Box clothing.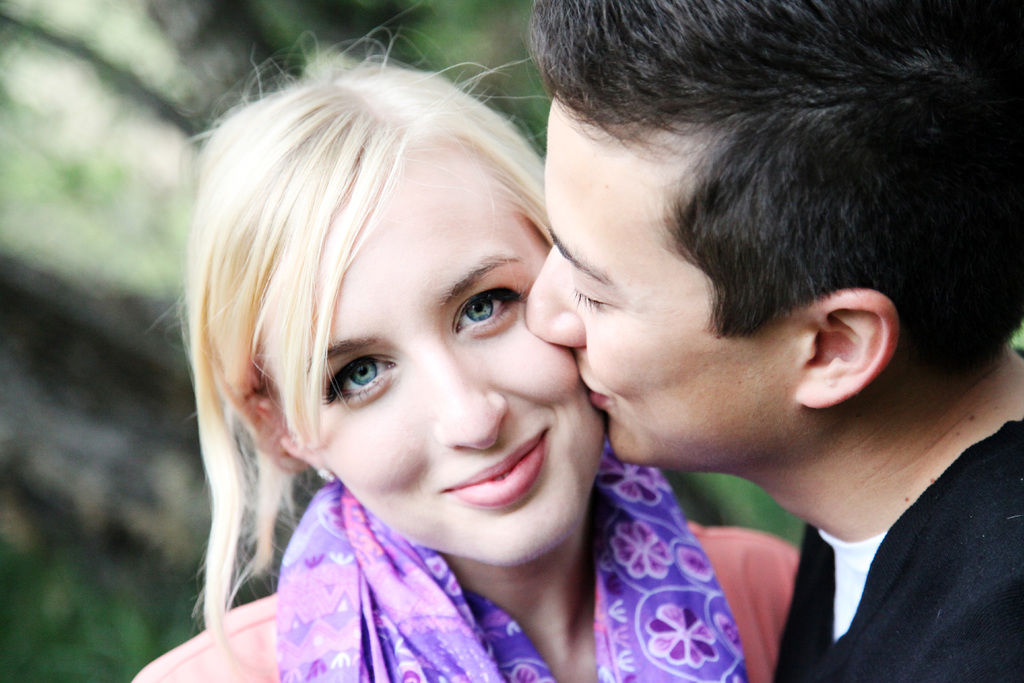
<region>771, 415, 1023, 682</region>.
